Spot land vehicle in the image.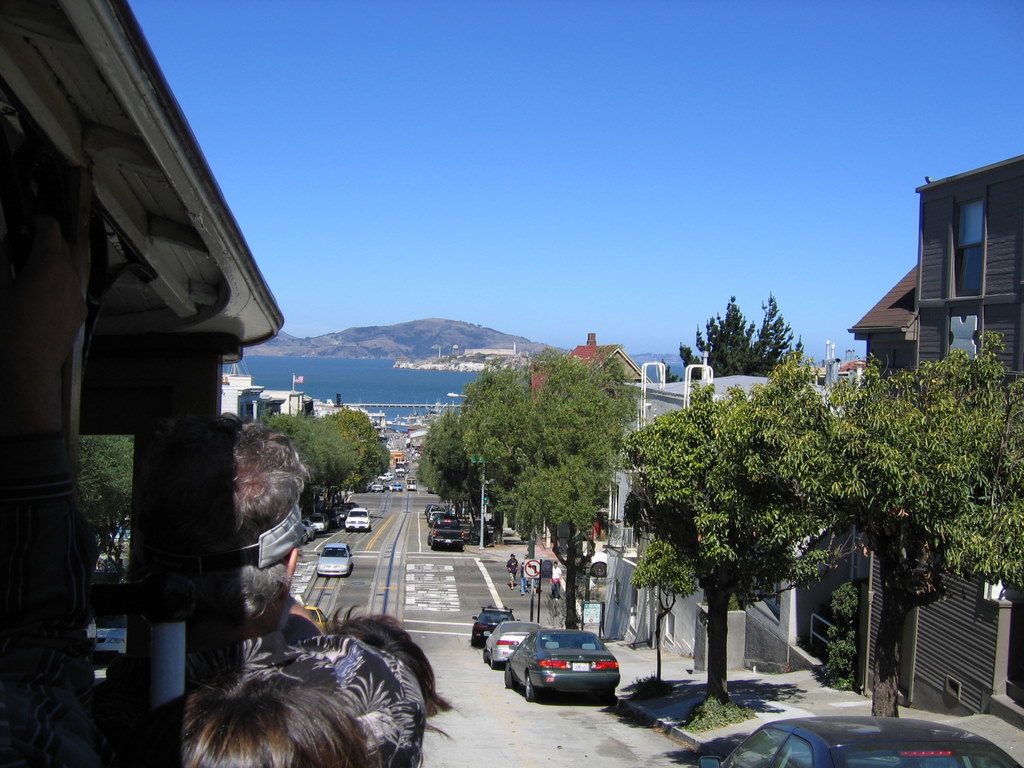
land vehicle found at (376, 471, 393, 483).
